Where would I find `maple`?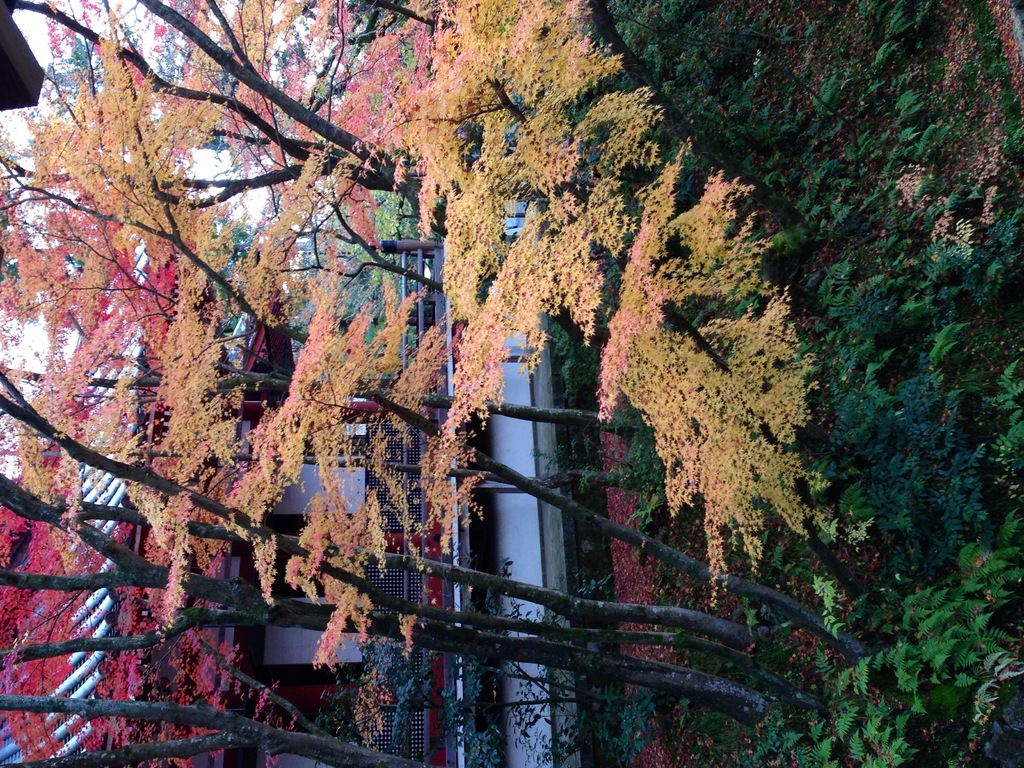
At rect(0, 3, 1023, 767).
